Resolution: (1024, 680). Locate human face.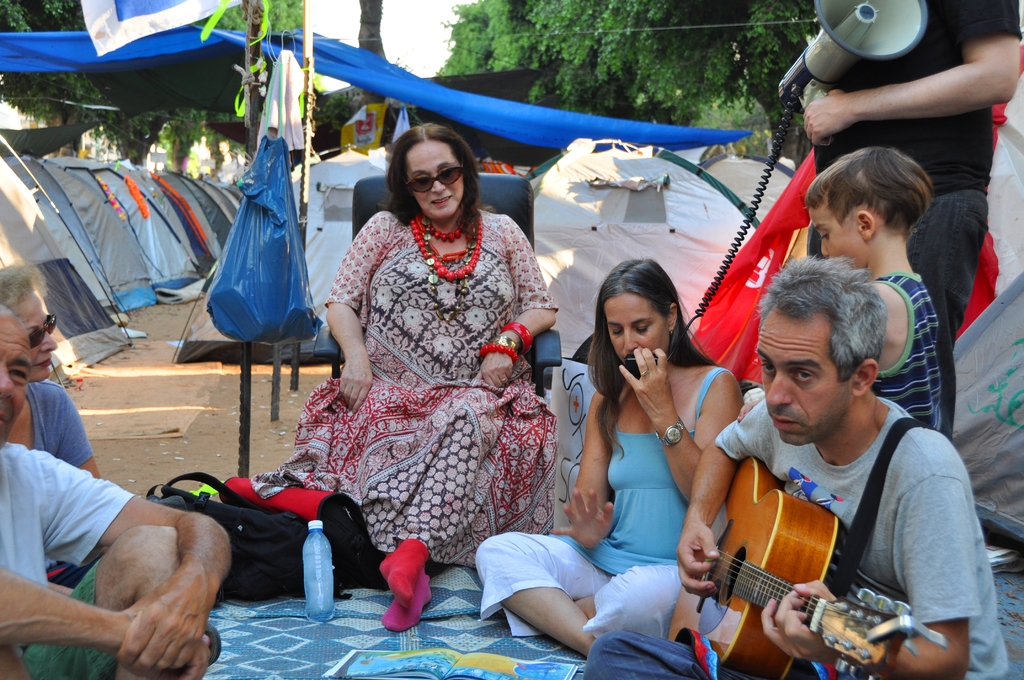
[611,296,674,355].
